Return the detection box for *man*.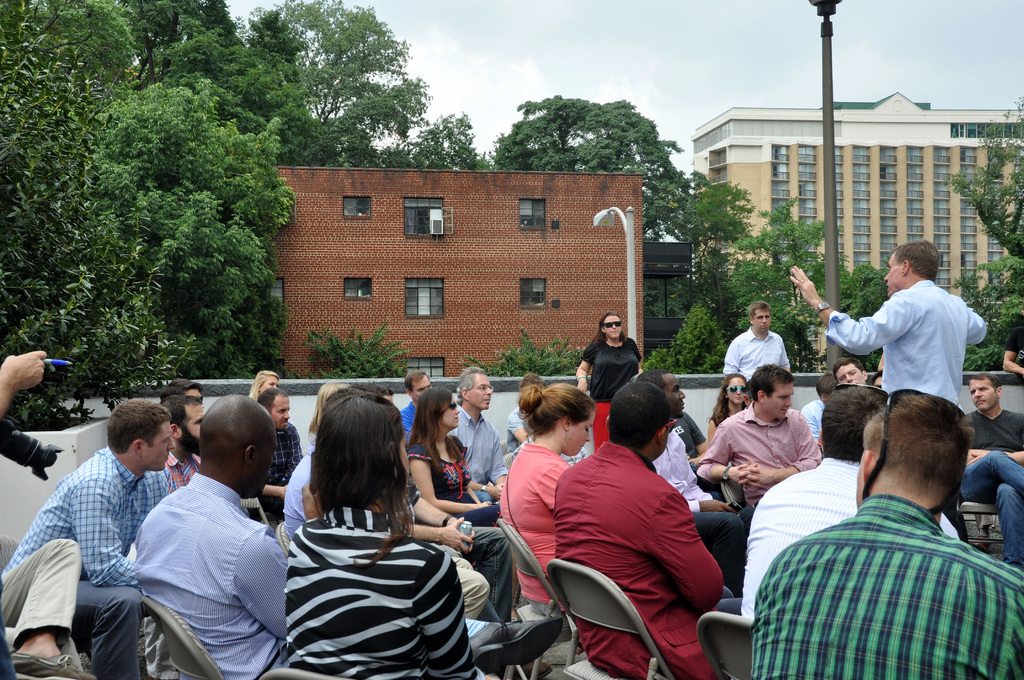
127/393/285/679.
